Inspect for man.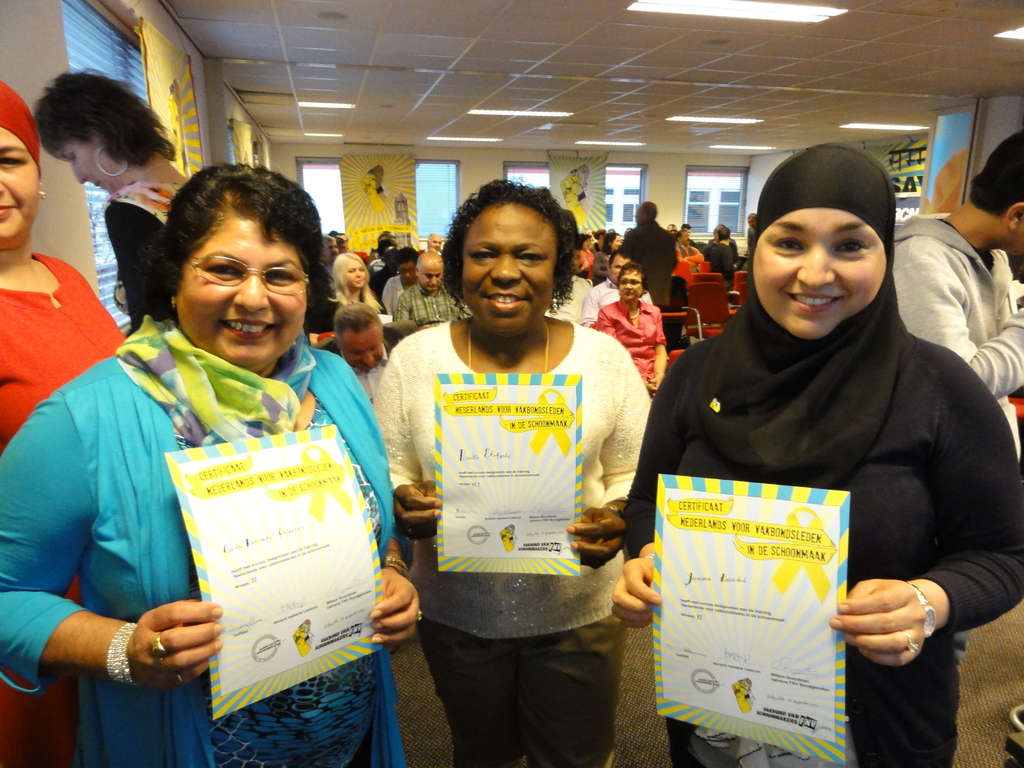
Inspection: select_region(701, 223, 737, 258).
